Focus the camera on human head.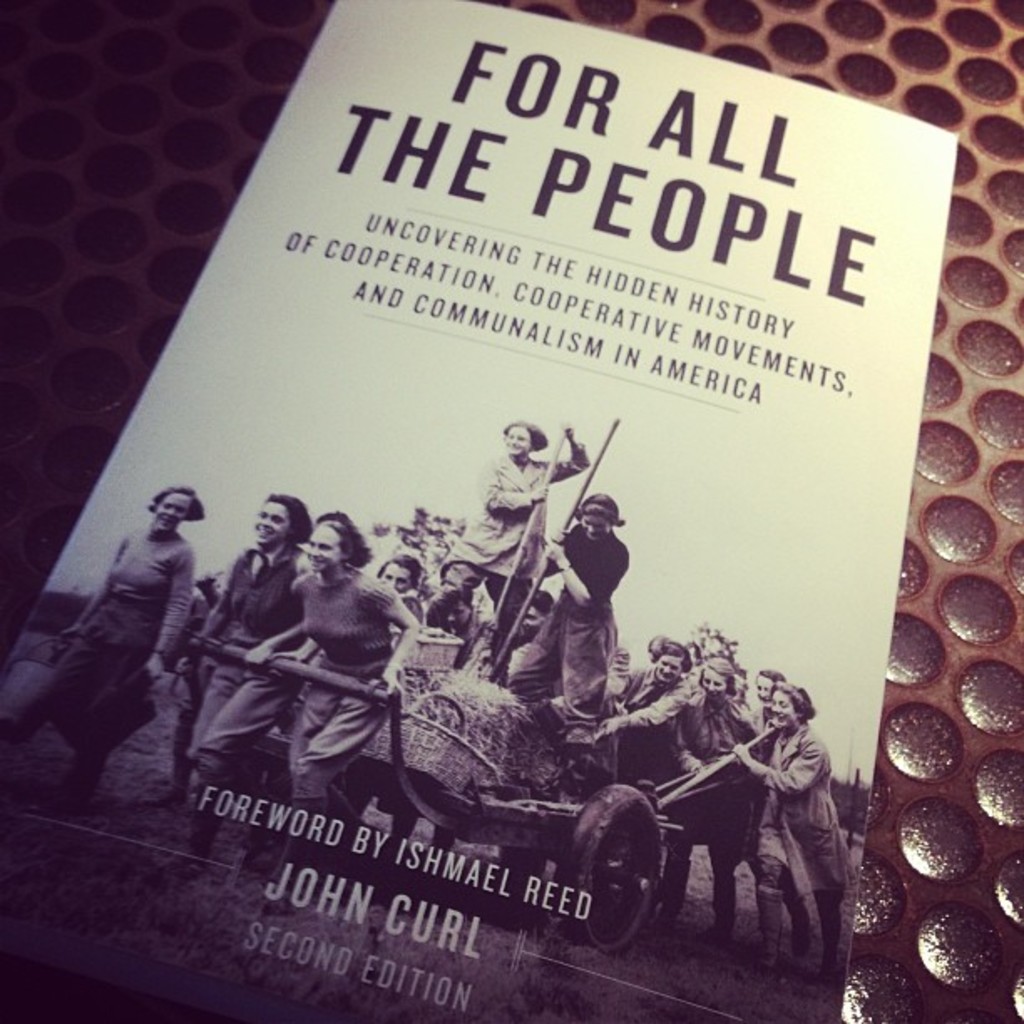
Focus region: (x1=303, y1=507, x2=371, y2=572).
